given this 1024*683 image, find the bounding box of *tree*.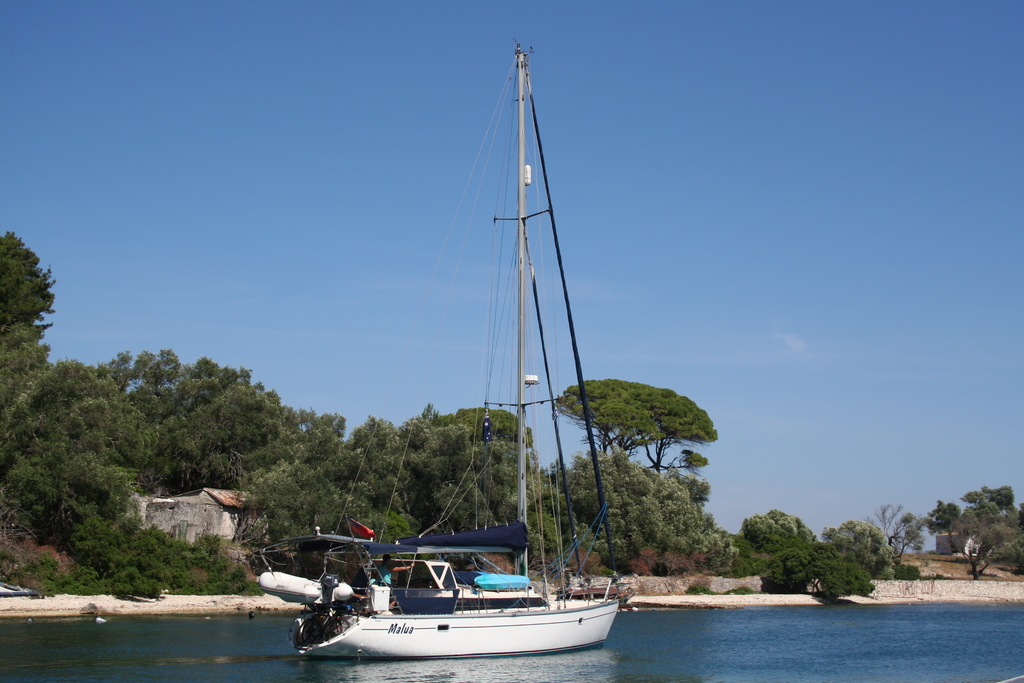
box(0, 229, 51, 378).
